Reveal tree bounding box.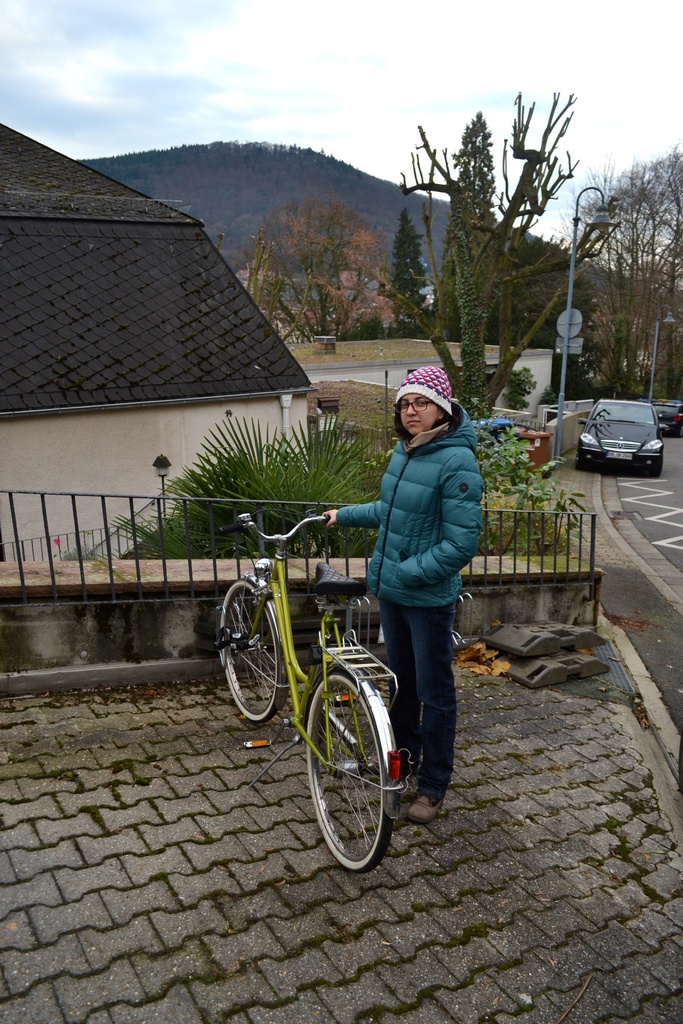
Revealed: x1=383 y1=84 x2=610 y2=383.
